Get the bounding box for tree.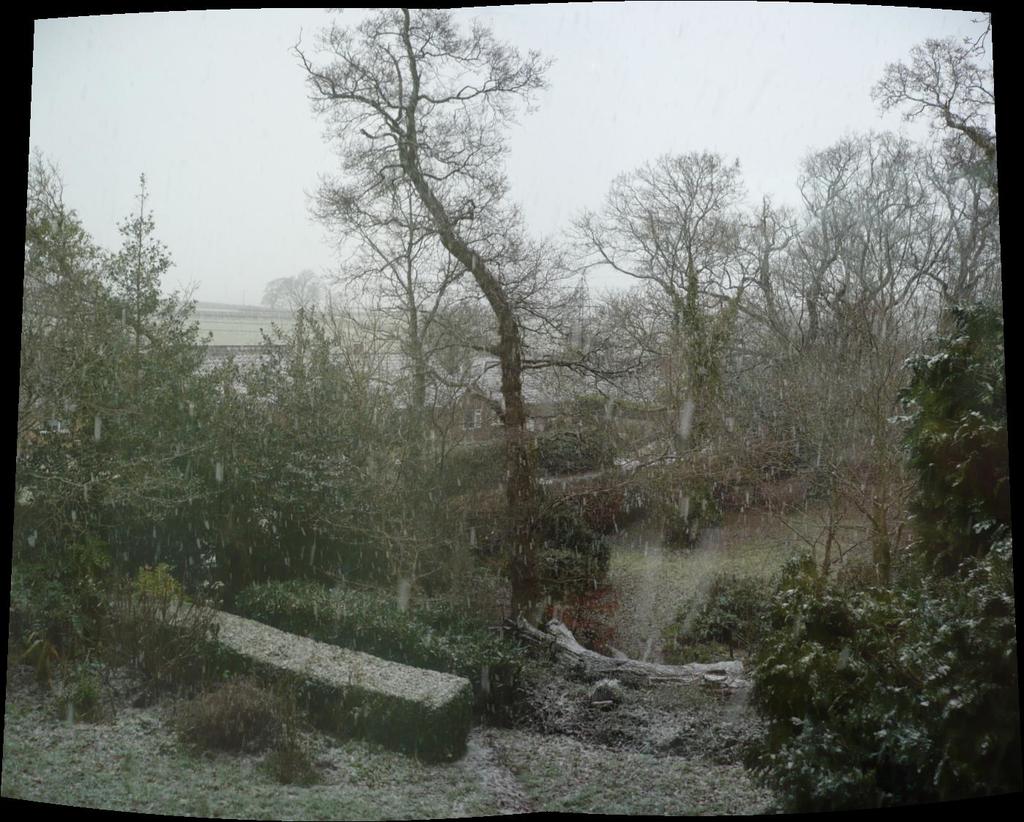
[x1=0, y1=154, x2=312, y2=665].
